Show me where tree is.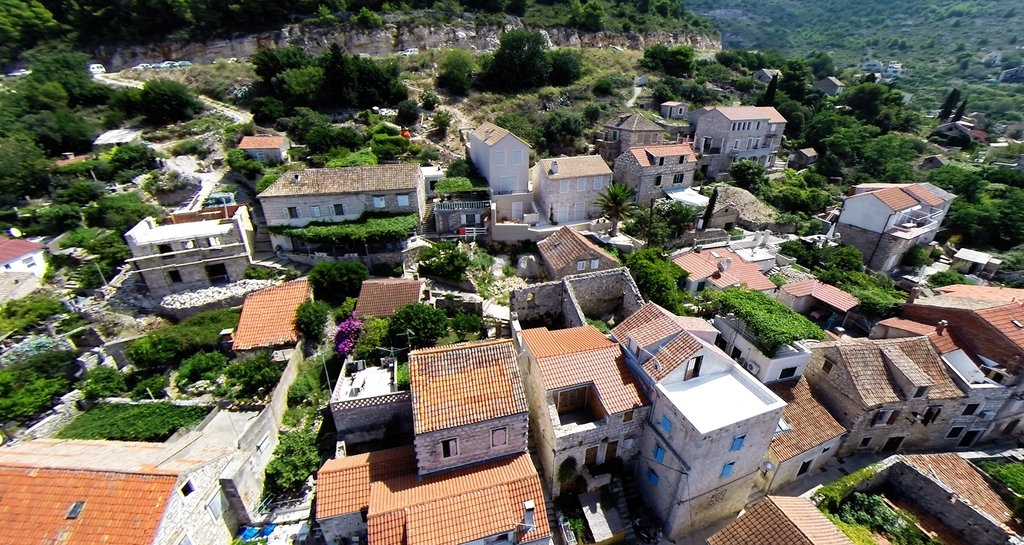
tree is at left=84, top=189, right=159, bottom=239.
